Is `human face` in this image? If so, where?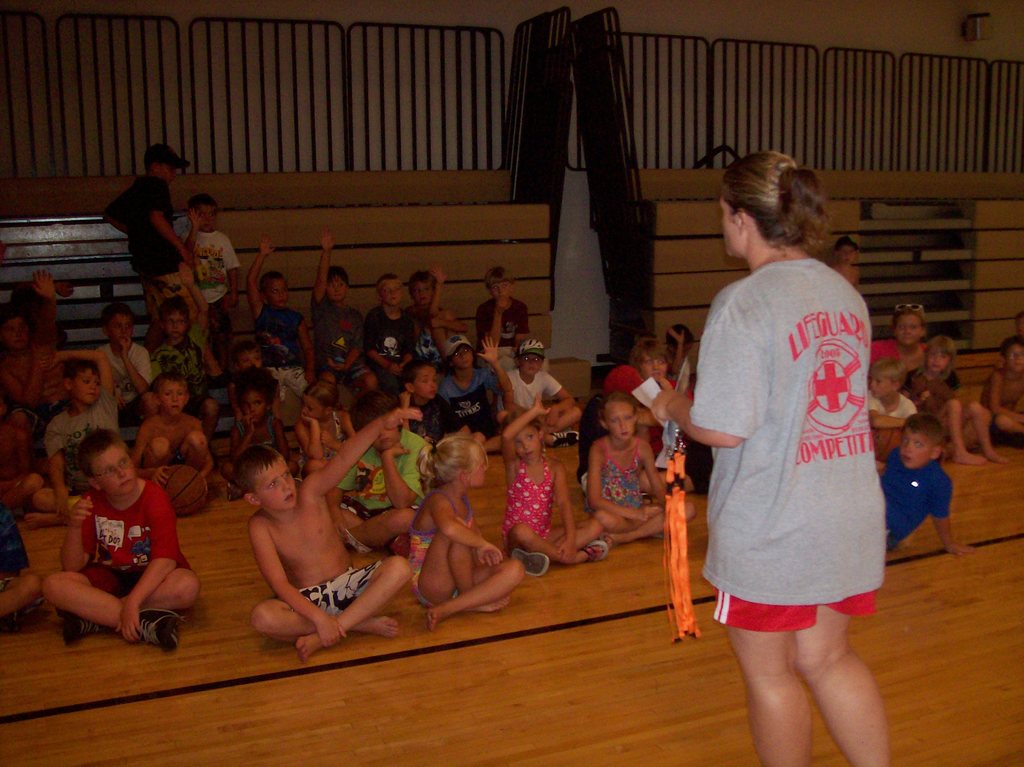
Yes, at x1=75 y1=368 x2=100 y2=403.
